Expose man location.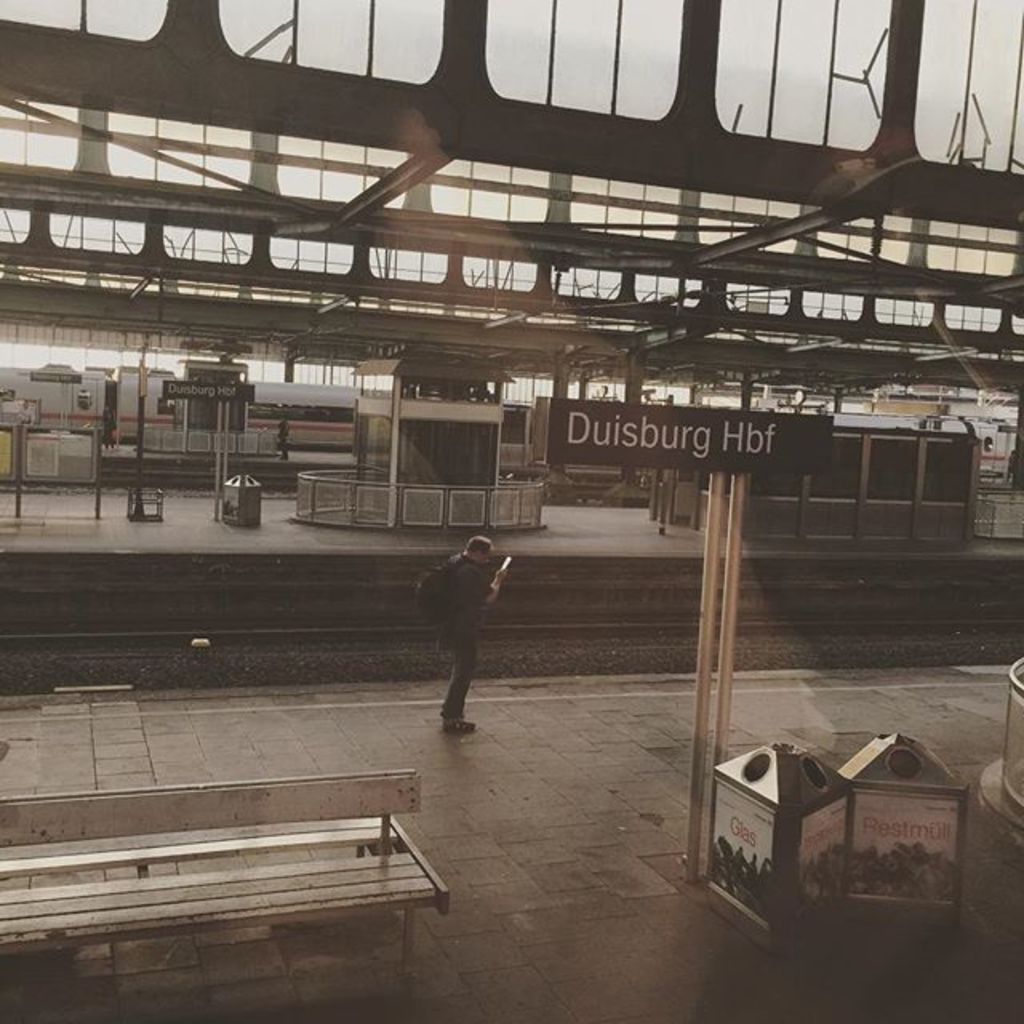
Exposed at crop(448, 526, 502, 730).
